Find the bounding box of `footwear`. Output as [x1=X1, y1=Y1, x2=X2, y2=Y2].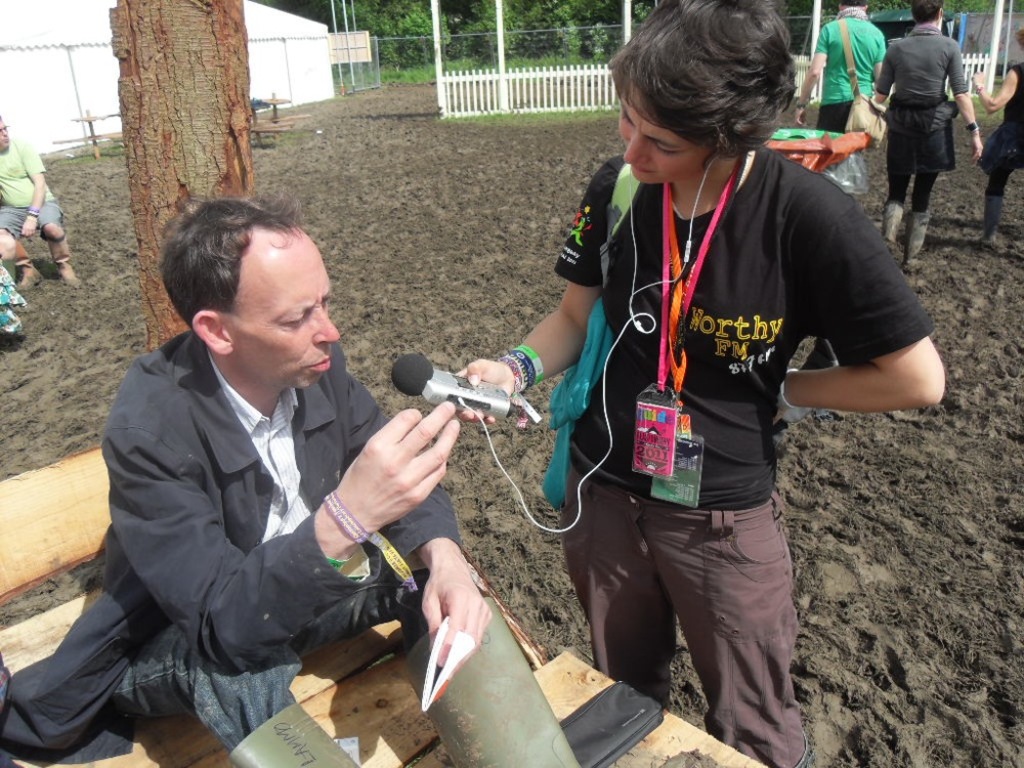
[x1=6, y1=236, x2=43, y2=287].
